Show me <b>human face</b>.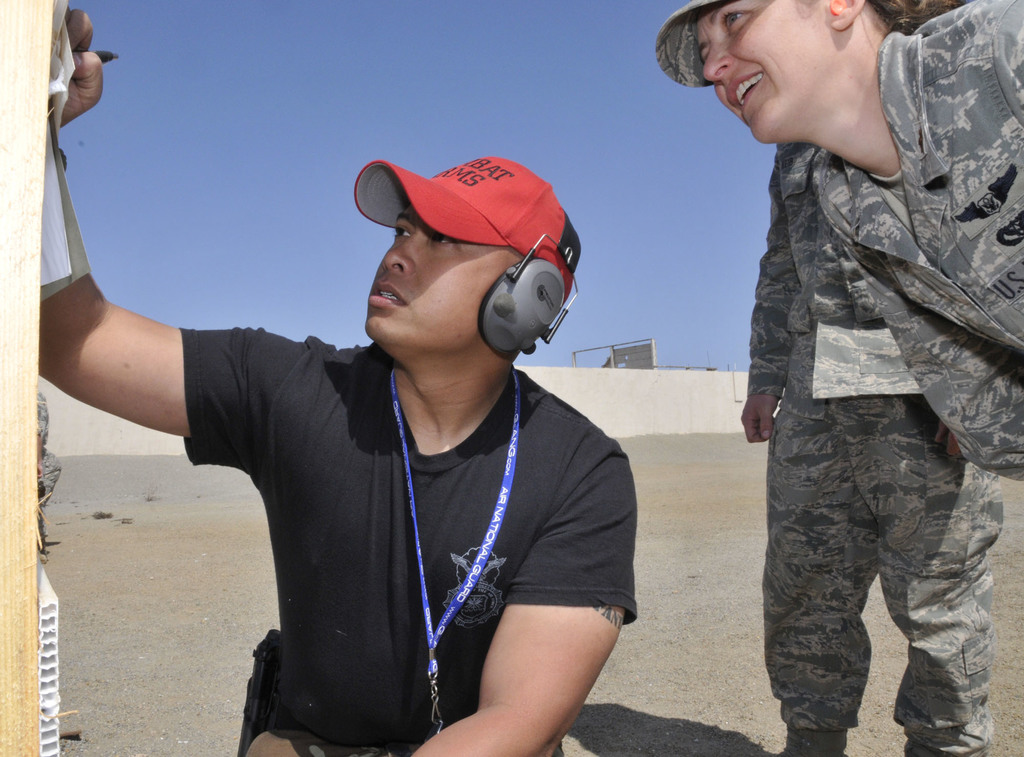
<b>human face</b> is here: detection(362, 200, 508, 351).
